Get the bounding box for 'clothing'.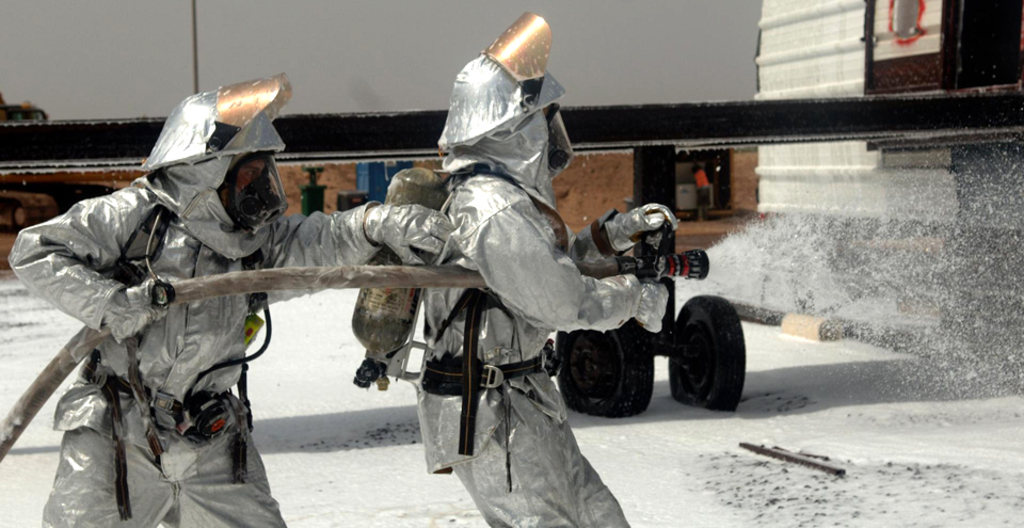
box=[0, 151, 391, 454].
